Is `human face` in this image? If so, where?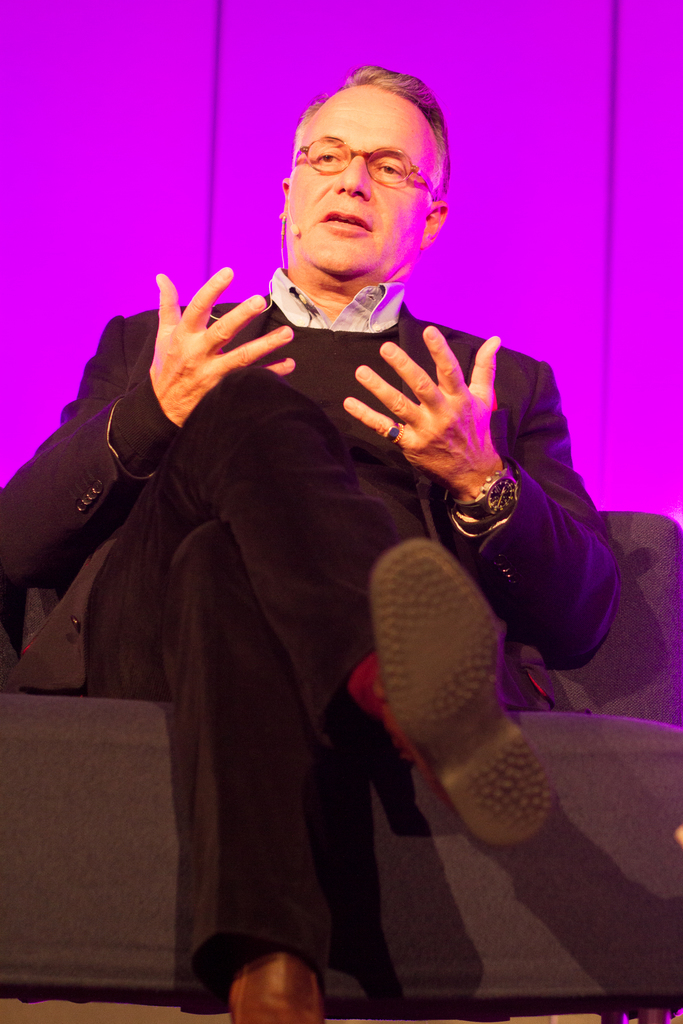
Yes, at Rect(288, 99, 439, 287).
